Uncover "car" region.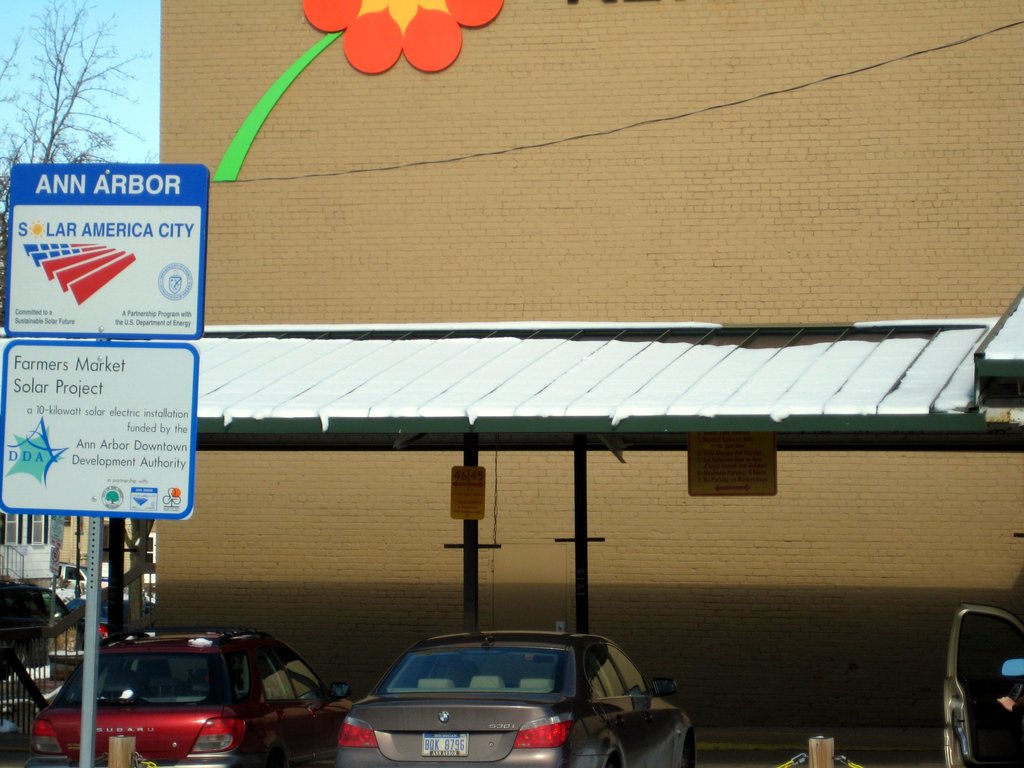
Uncovered: bbox=(0, 579, 68, 660).
